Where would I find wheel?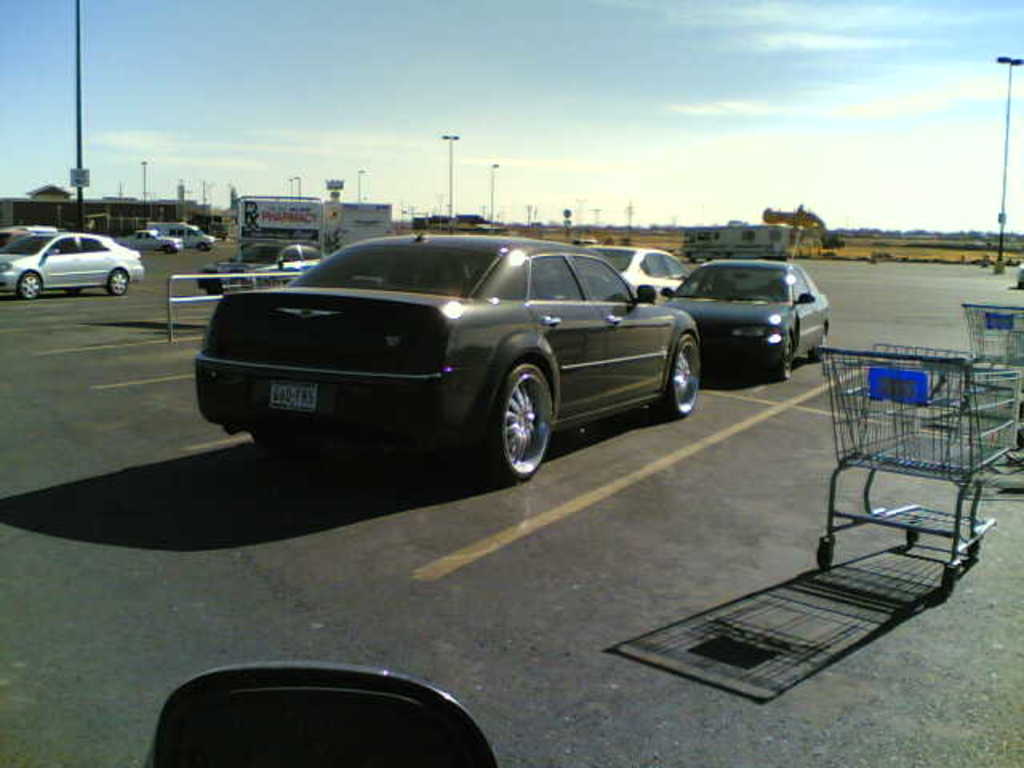
At BBox(811, 331, 829, 363).
